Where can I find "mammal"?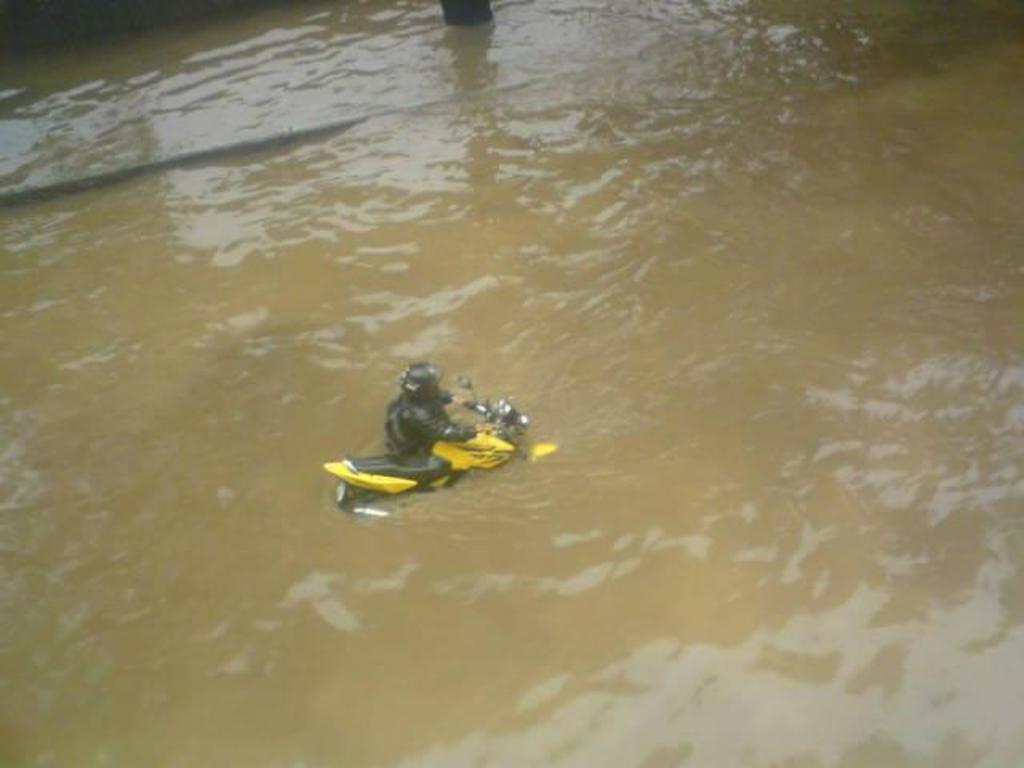
You can find it at locate(378, 365, 470, 453).
